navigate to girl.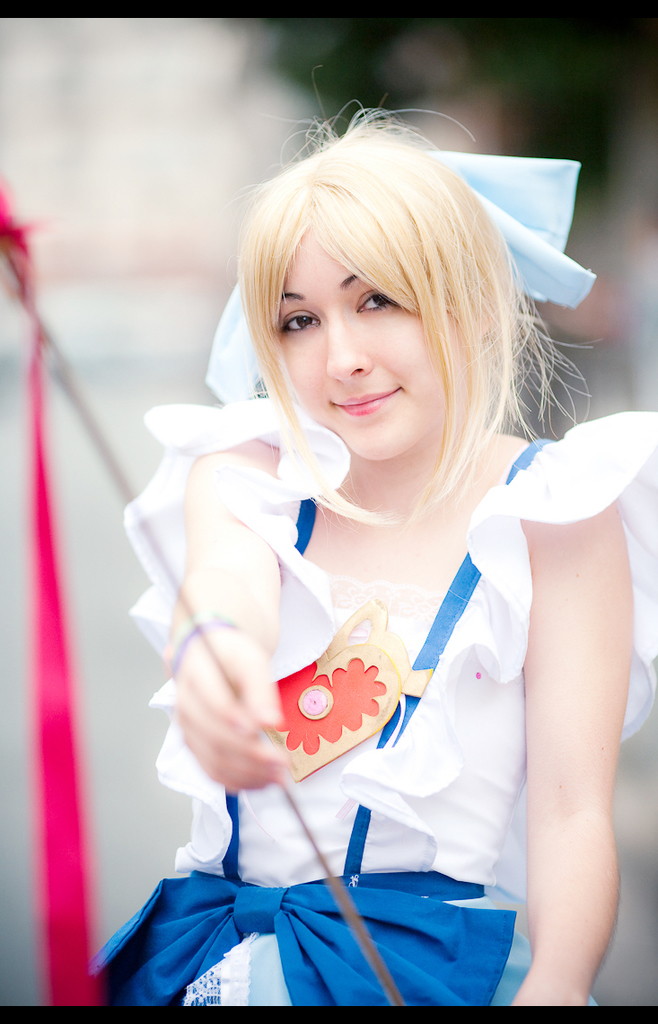
Navigation target: (x1=99, y1=59, x2=657, y2=1010).
